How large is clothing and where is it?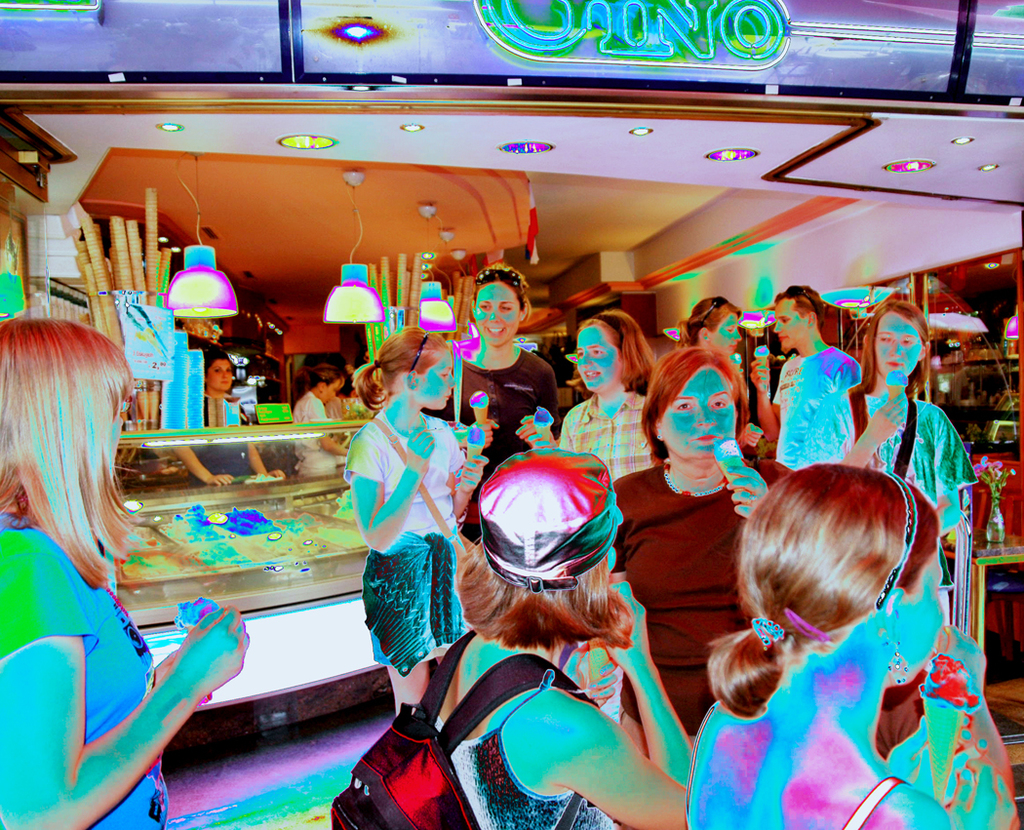
Bounding box: pyautogui.locateOnScreen(435, 365, 556, 512).
